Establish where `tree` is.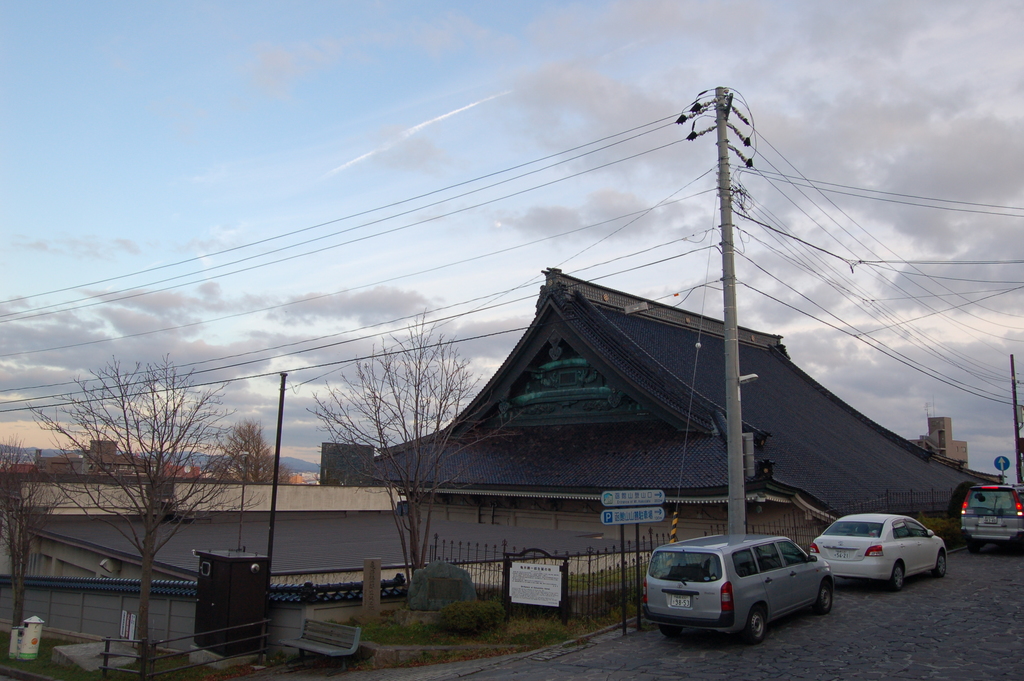
Established at left=211, top=403, right=289, bottom=545.
